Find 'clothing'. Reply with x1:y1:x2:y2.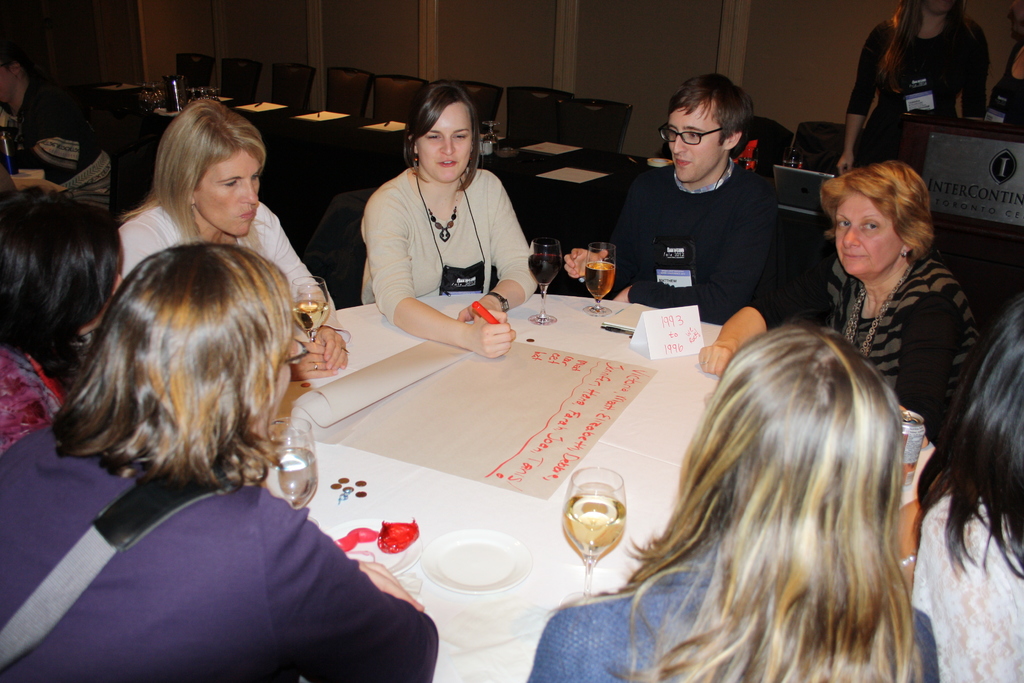
605:156:778:324.
